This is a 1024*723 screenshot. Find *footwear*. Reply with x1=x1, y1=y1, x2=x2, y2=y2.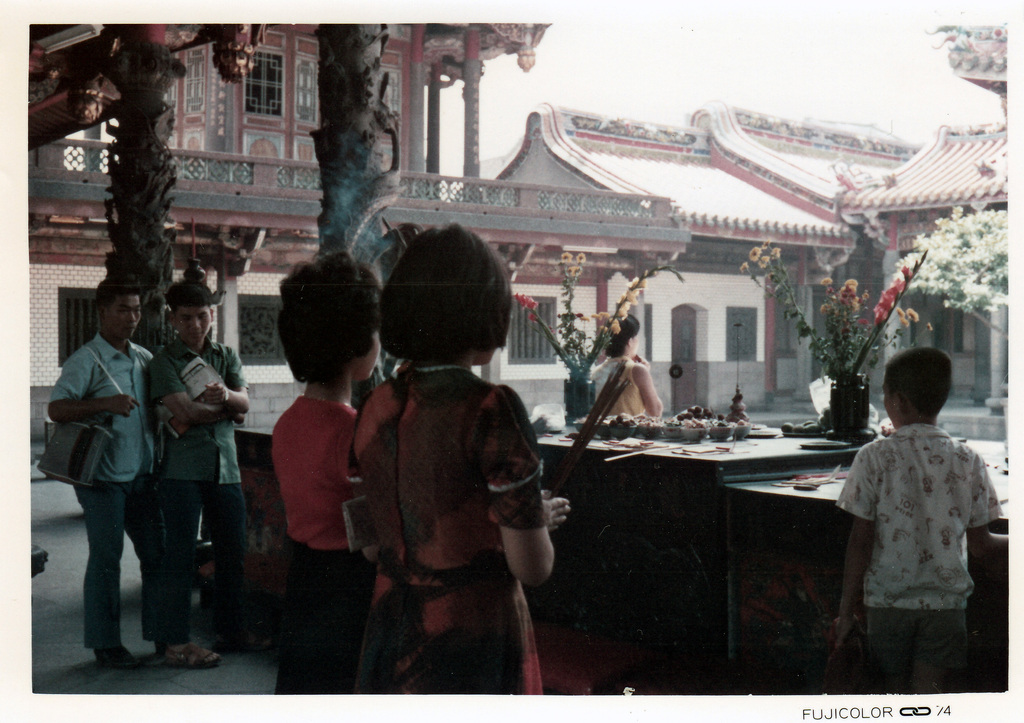
x1=161, y1=644, x2=220, y2=672.
